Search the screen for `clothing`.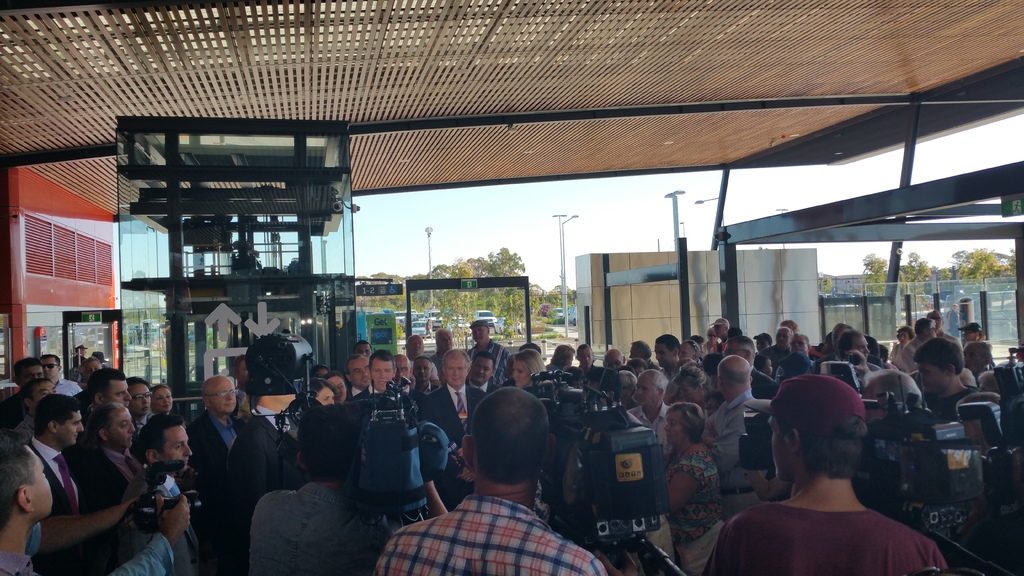
Found at [x1=188, y1=403, x2=238, y2=485].
